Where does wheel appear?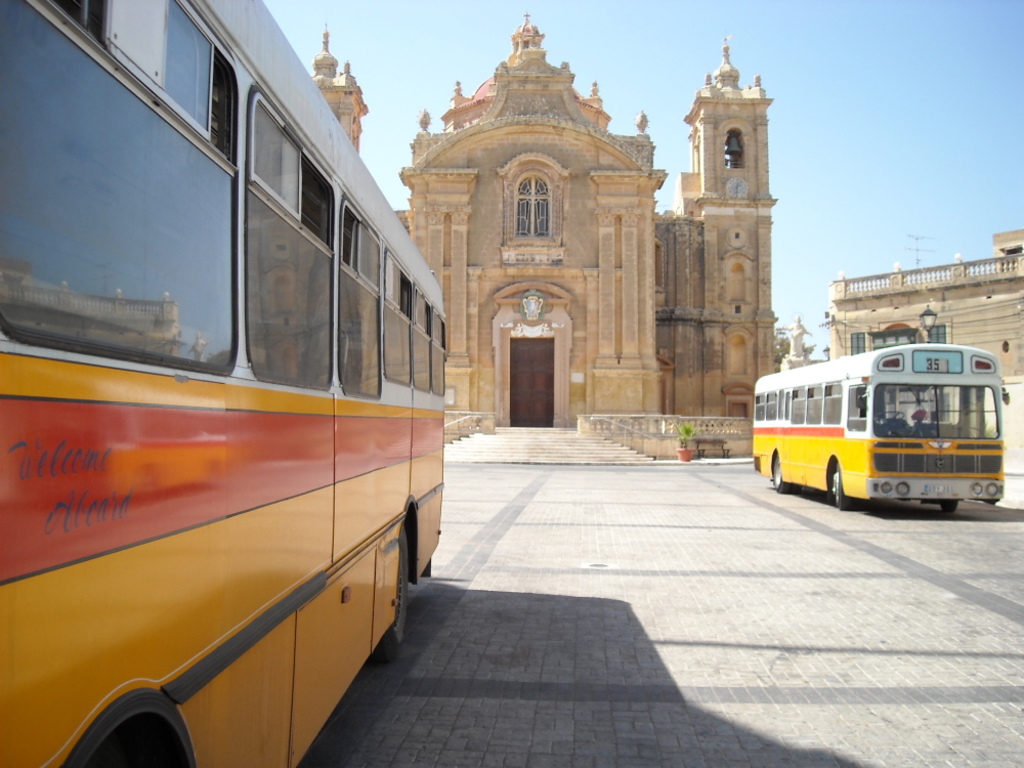
Appears at 761,454,800,492.
